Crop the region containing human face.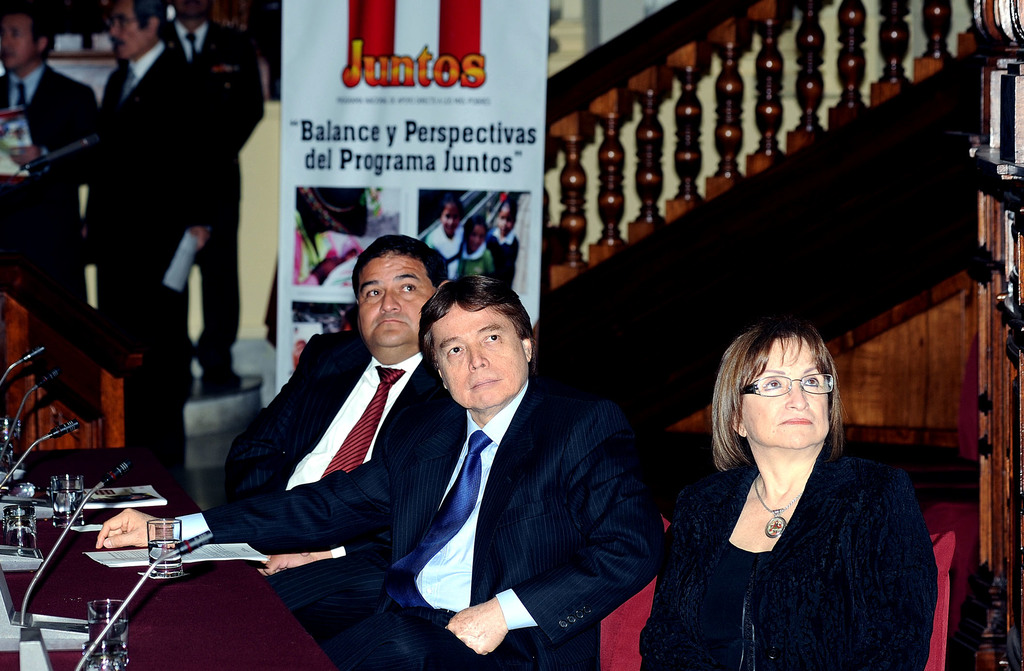
Crop region: select_region(740, 335, 824, 452).
